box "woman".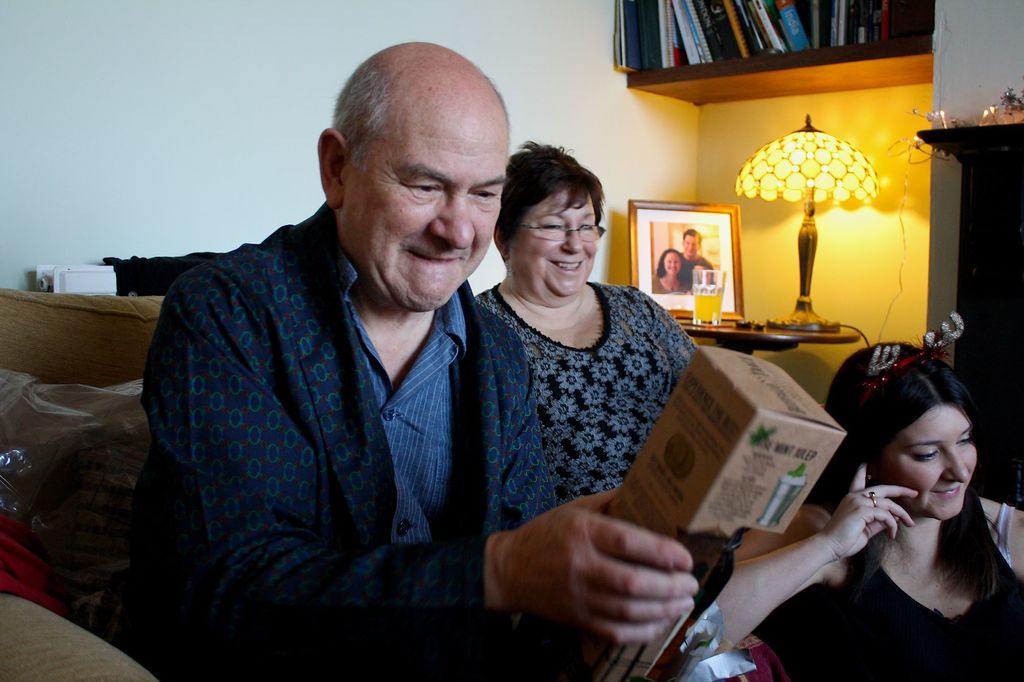
<box>650,245,692,294</box>.
